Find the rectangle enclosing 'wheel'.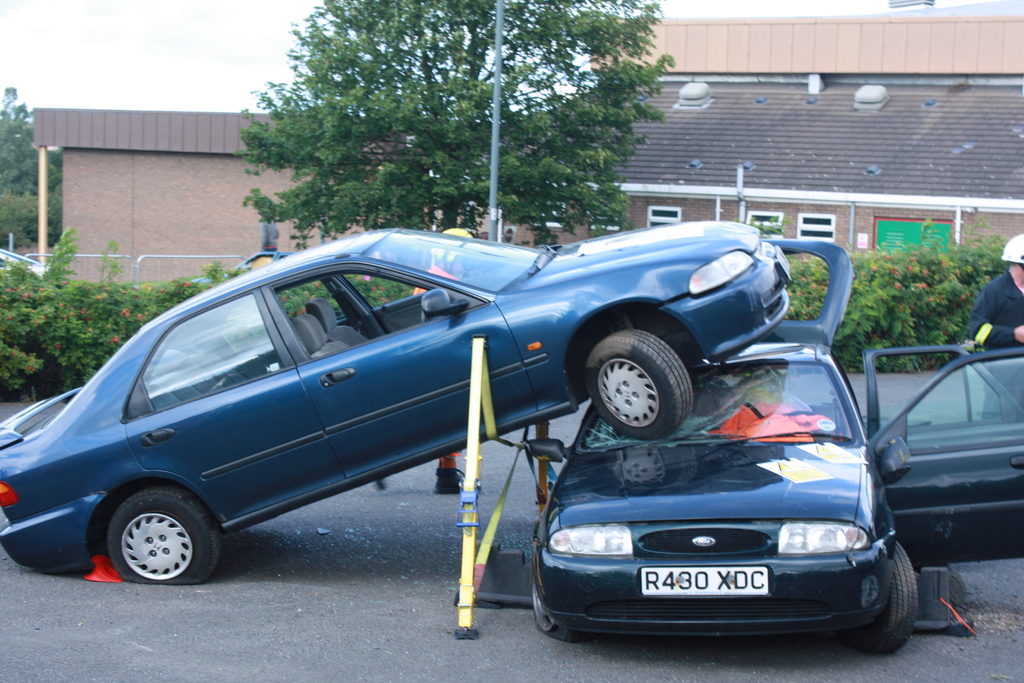
pyautogui.locateOnScreen(533, 583, 583, 639).
